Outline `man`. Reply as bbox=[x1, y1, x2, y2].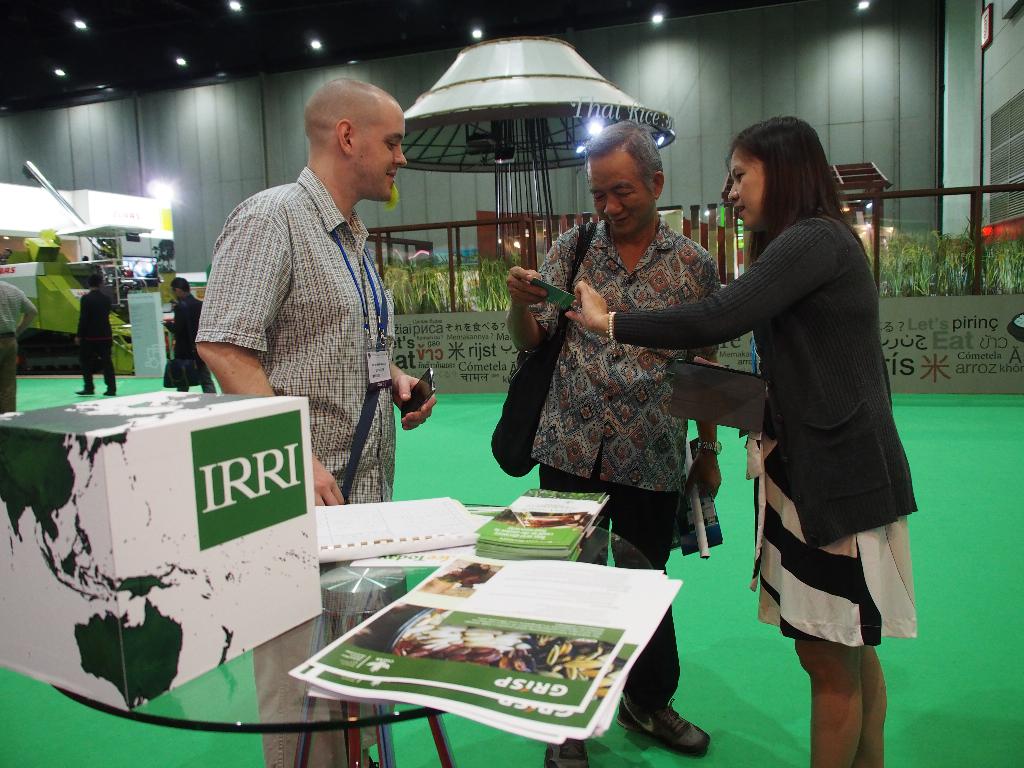
bbox=[163, 279, 216, 393].
